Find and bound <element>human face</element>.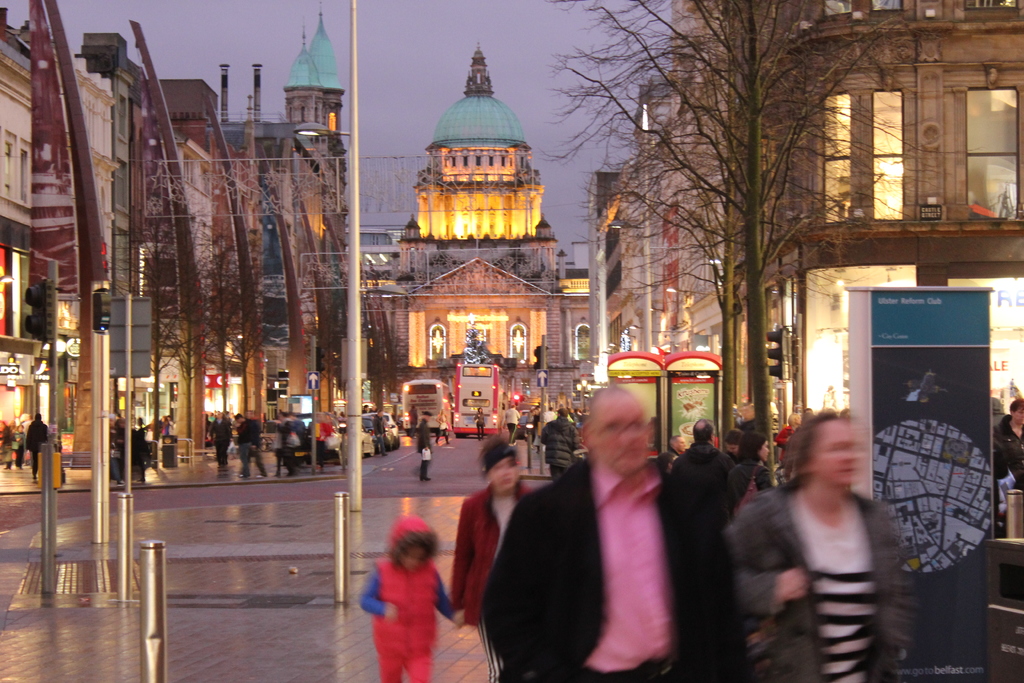
Bound: {"left": 812, "top": 417, "right": 858, "bottom": 496}.
